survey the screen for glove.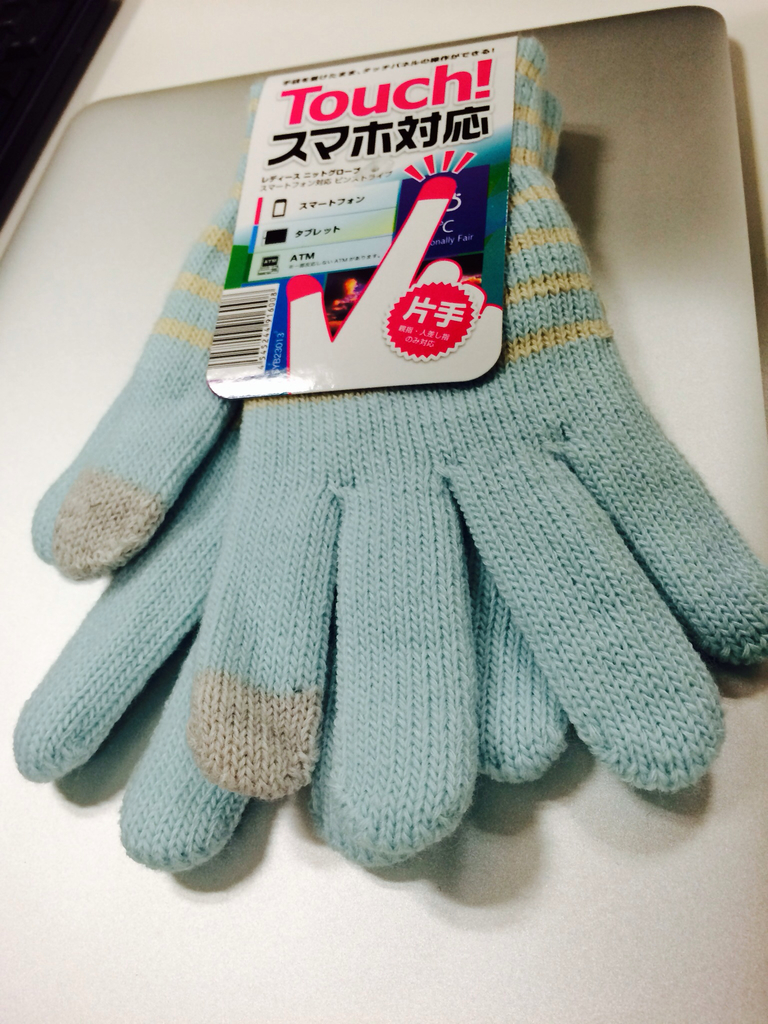
Survey found: bbox(12, 85, 565, 869).
